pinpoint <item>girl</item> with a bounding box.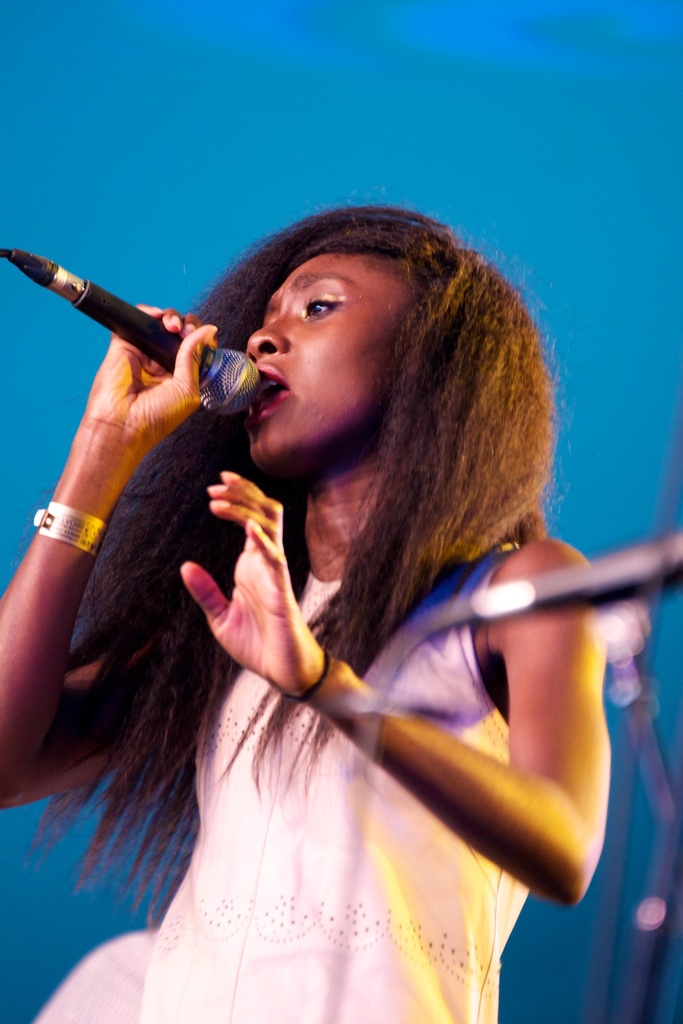
<box>0,213,620,1023</box>.
